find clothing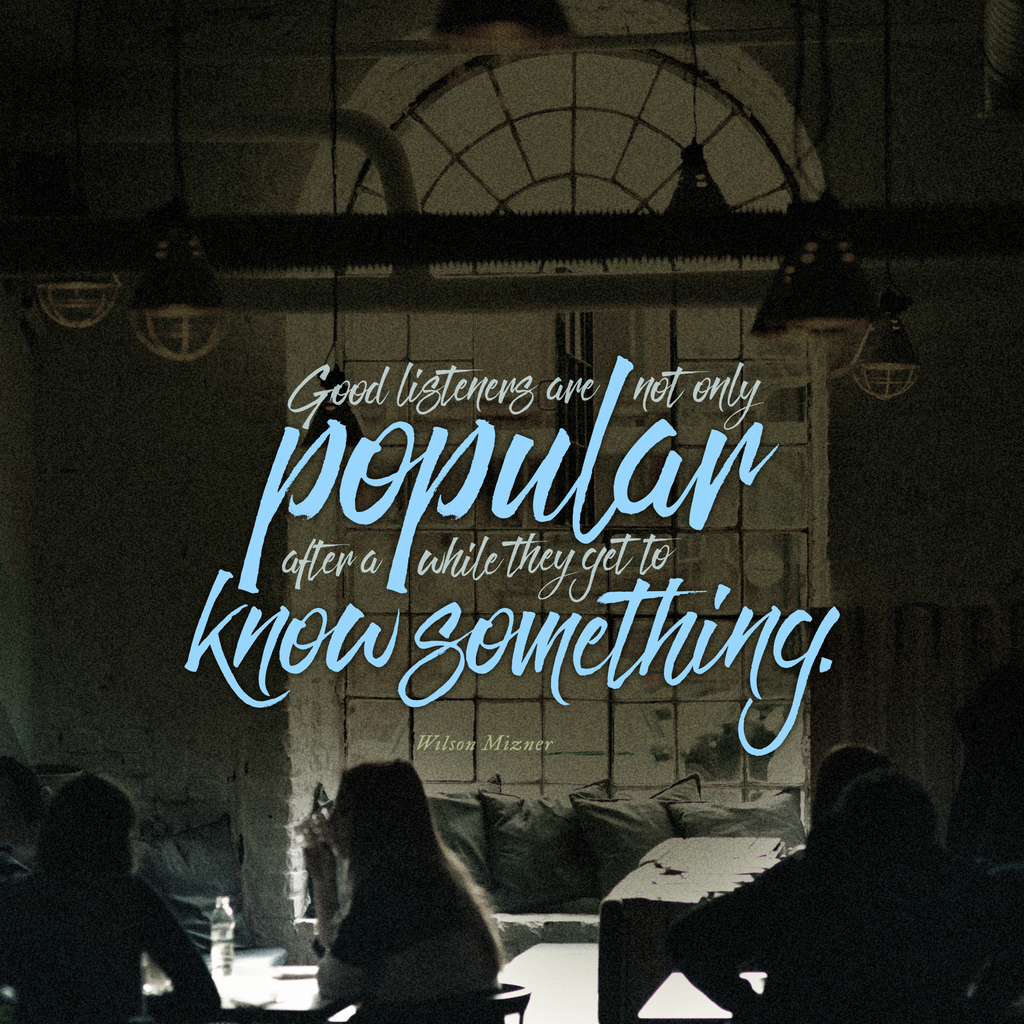
[x1=313, y1=850, x2=501, y2=1023]
